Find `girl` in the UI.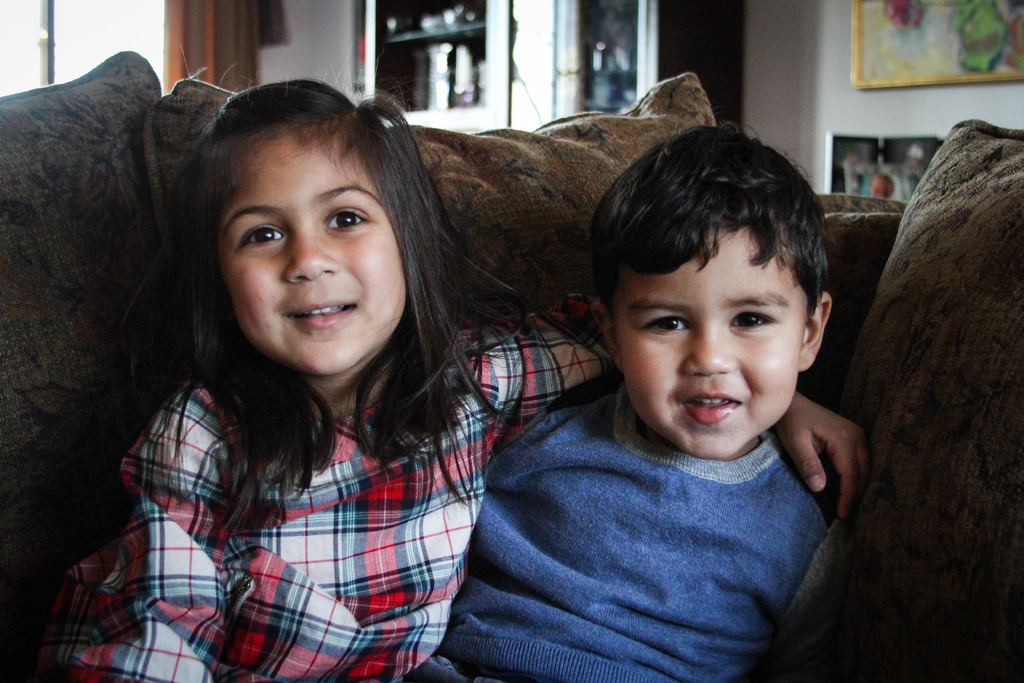
UI element at (33,37,874,682).
